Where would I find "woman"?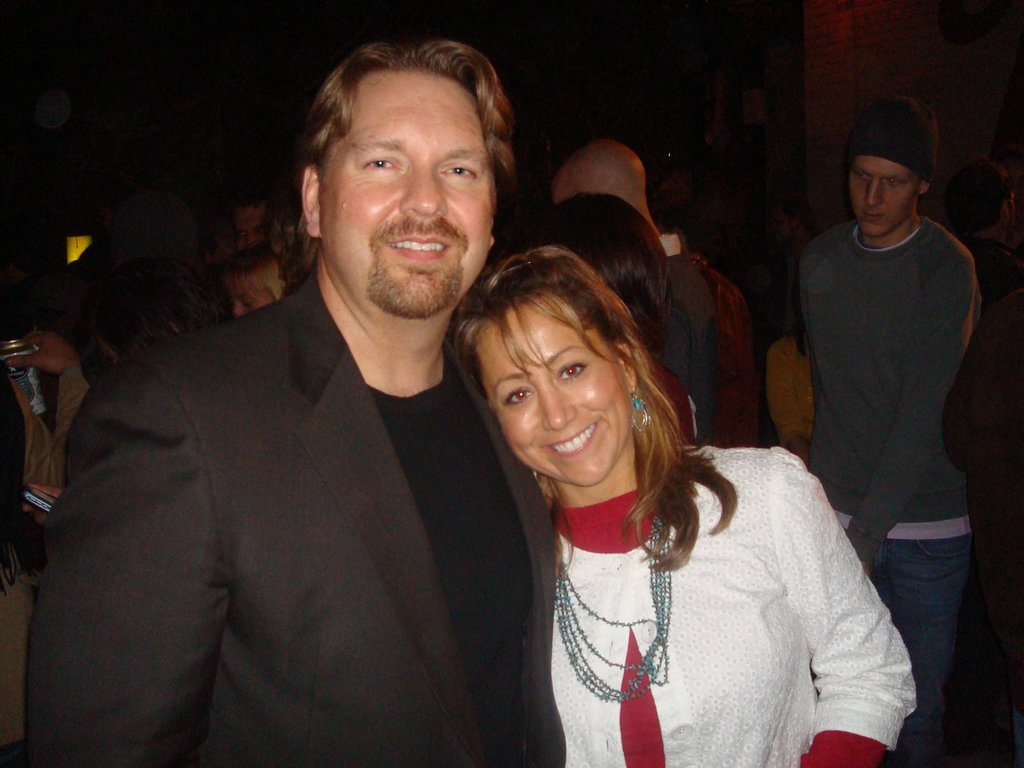
At [left=212, top=236, right=288, bottom=324].
